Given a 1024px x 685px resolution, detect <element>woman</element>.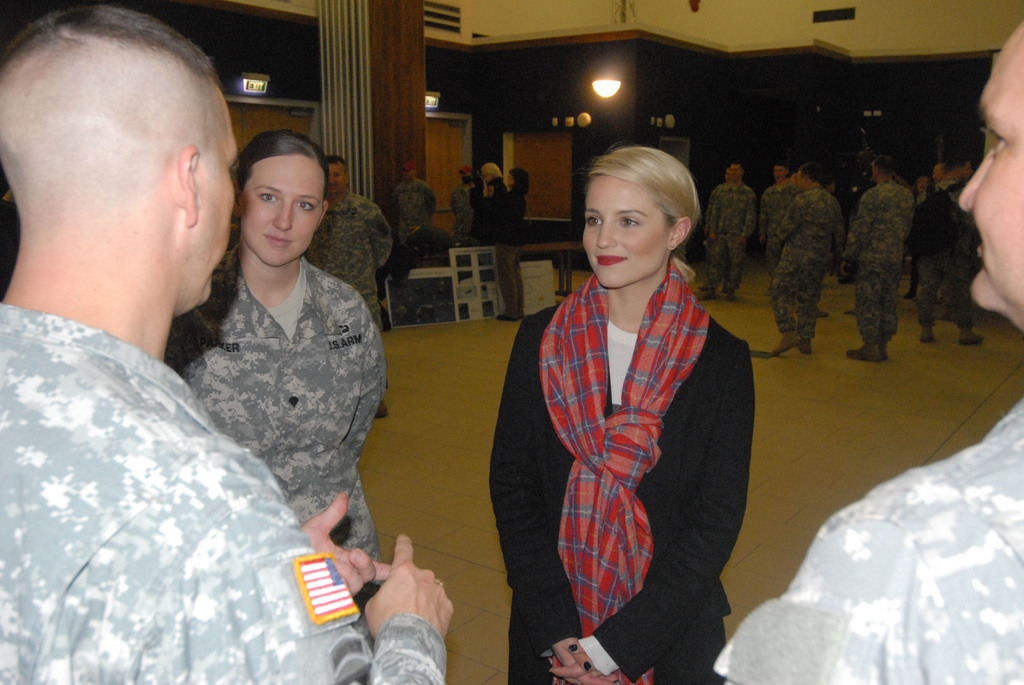
484/169/529/328.
